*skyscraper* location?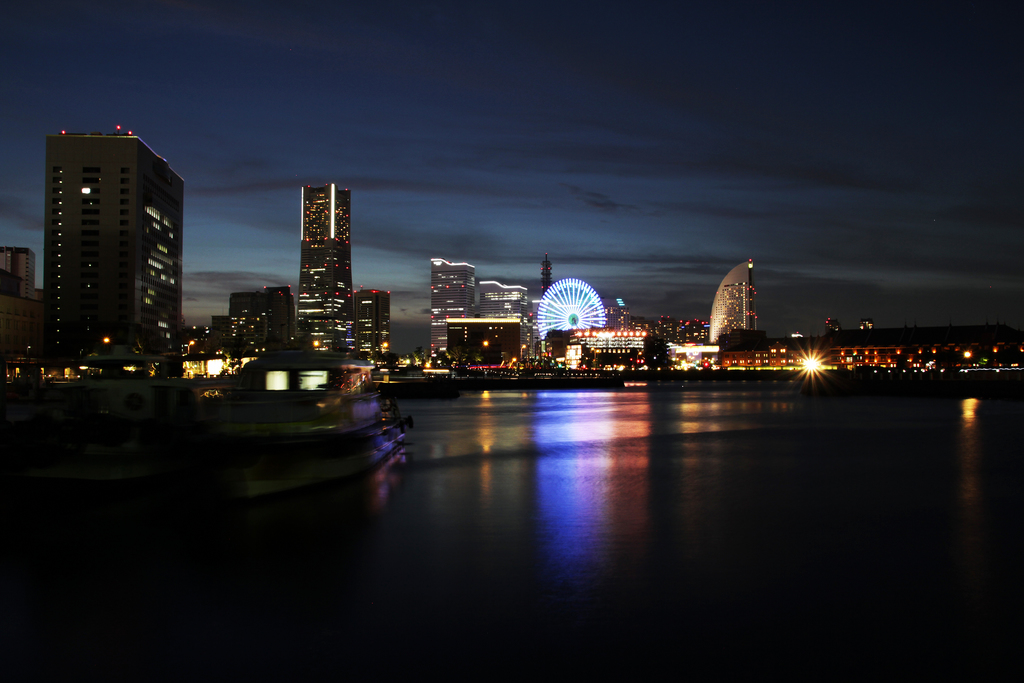
box(426, 256, 472, 366)
